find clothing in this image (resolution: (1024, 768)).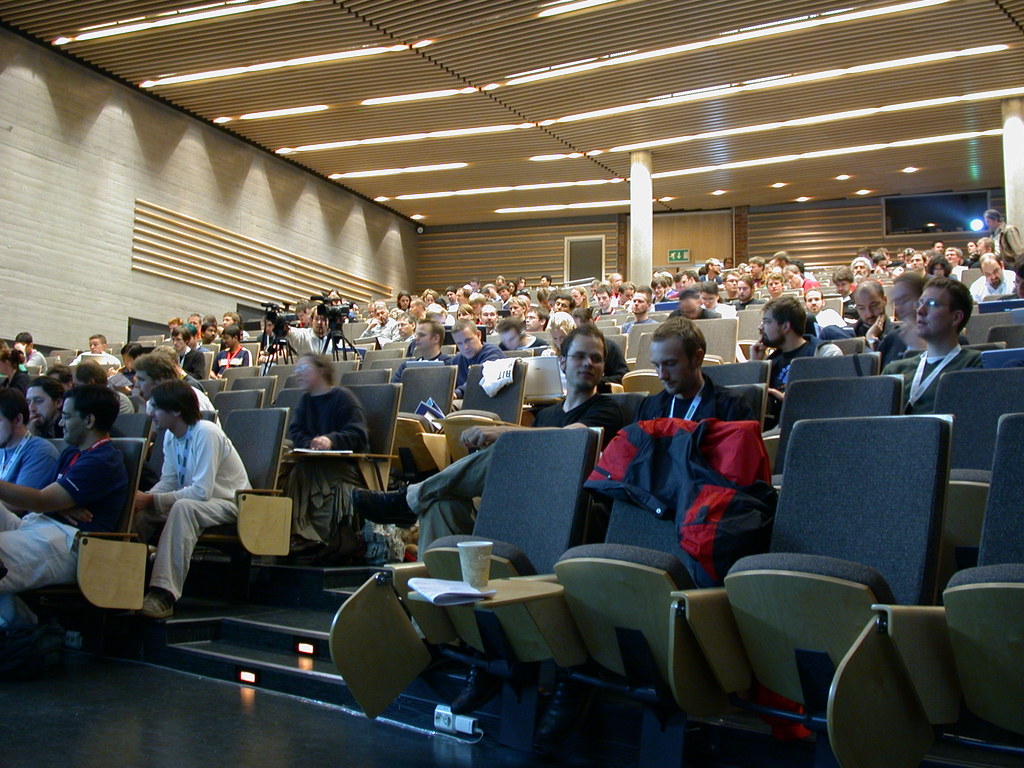
region(410, 390, 624, 559).
